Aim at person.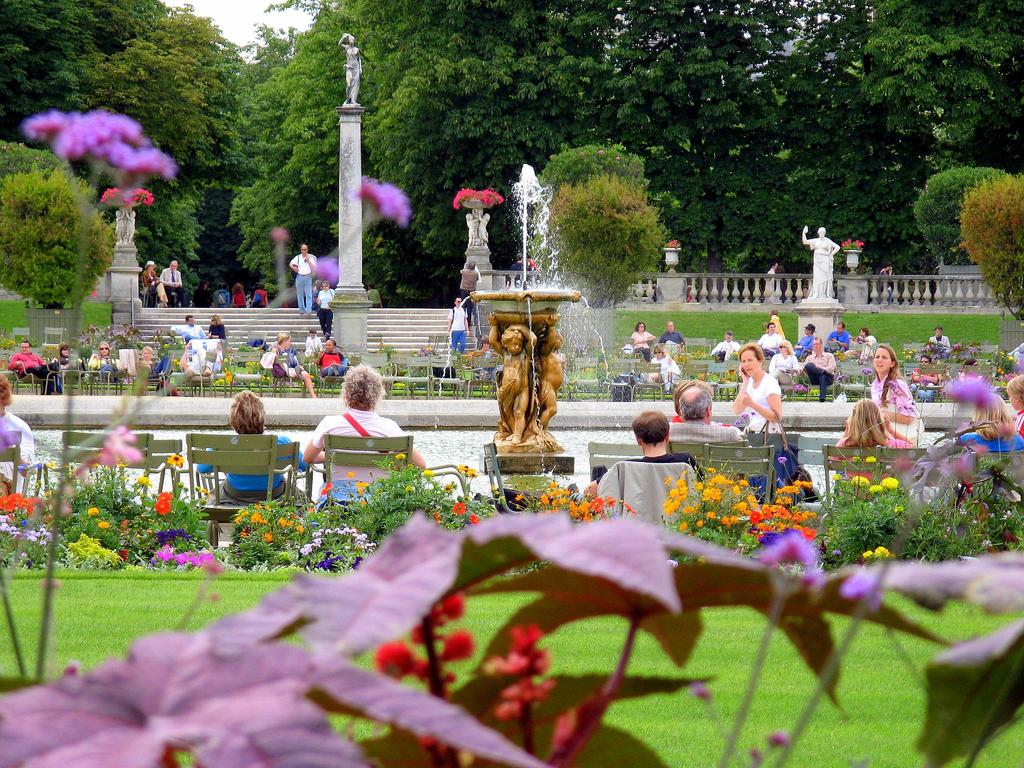
Aimed at <bbox>126, 344, 173, 376</bbox>.
